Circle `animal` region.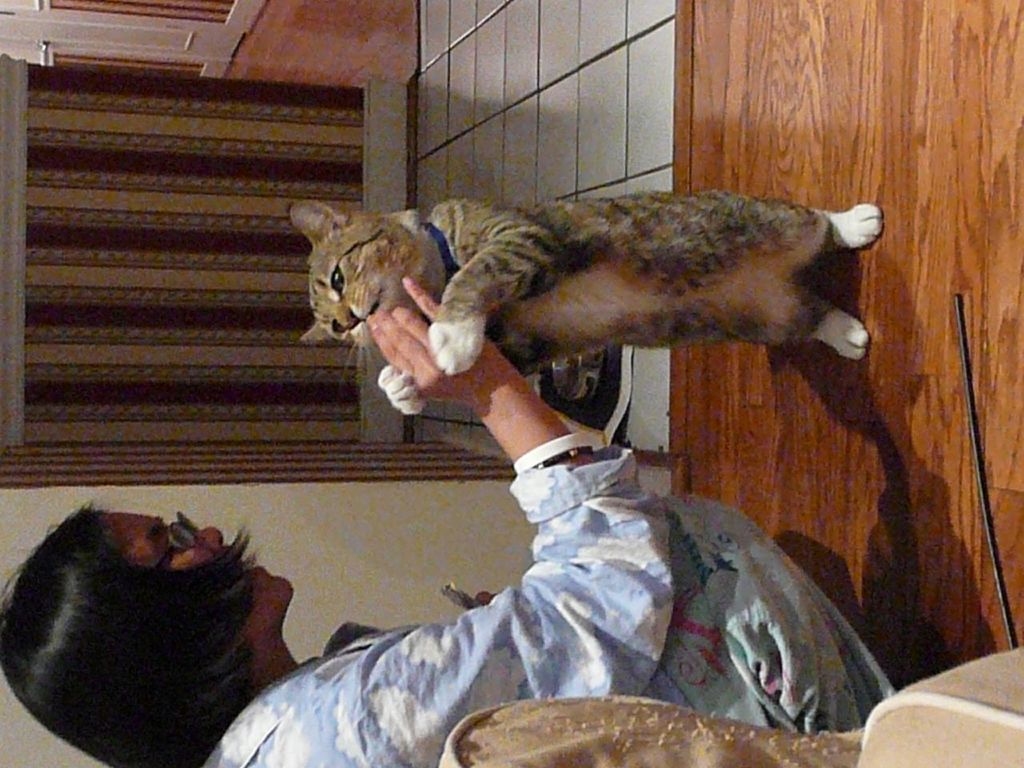
Region: detection(302, 198, 878, 418).
